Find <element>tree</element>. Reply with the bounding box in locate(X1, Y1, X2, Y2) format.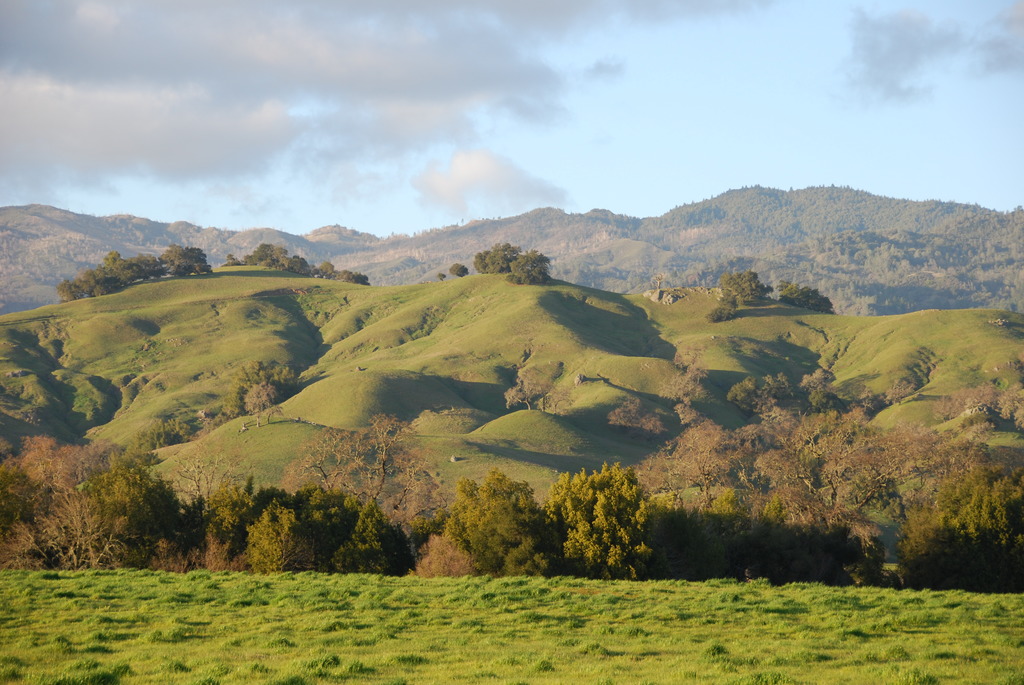
locate(665, 343, 711, 402).
